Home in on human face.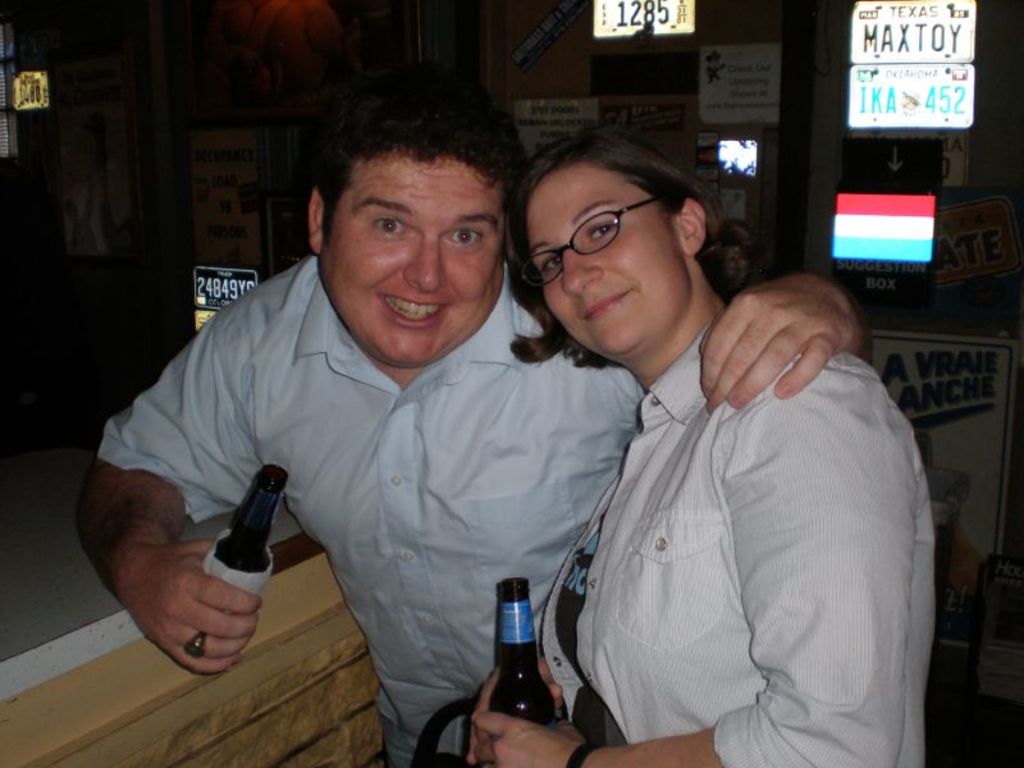
Homed in at (x1=530, y1=175, x2=691, y2=357).
